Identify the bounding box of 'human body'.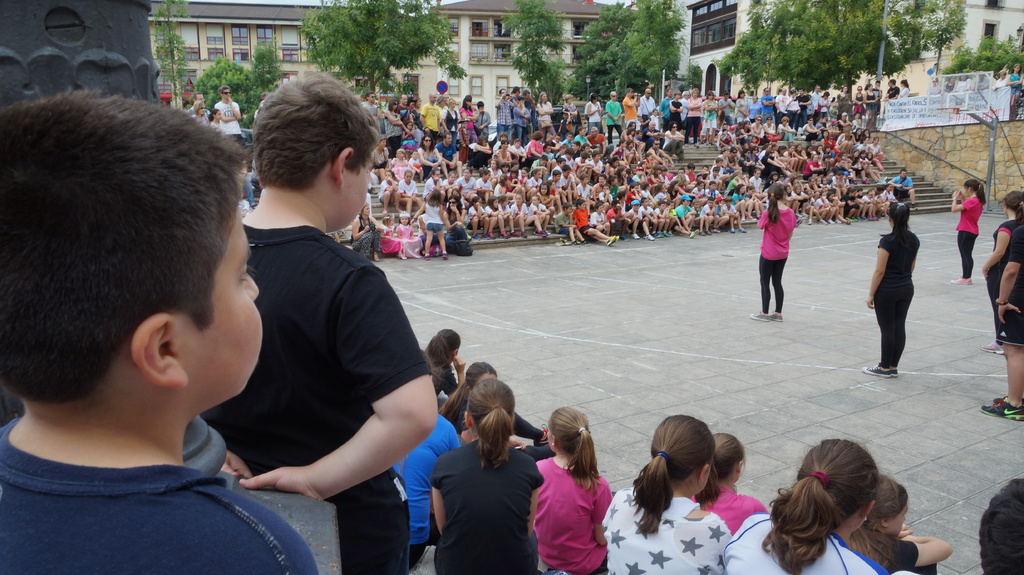
bbox(0, 414, 319, 574).
